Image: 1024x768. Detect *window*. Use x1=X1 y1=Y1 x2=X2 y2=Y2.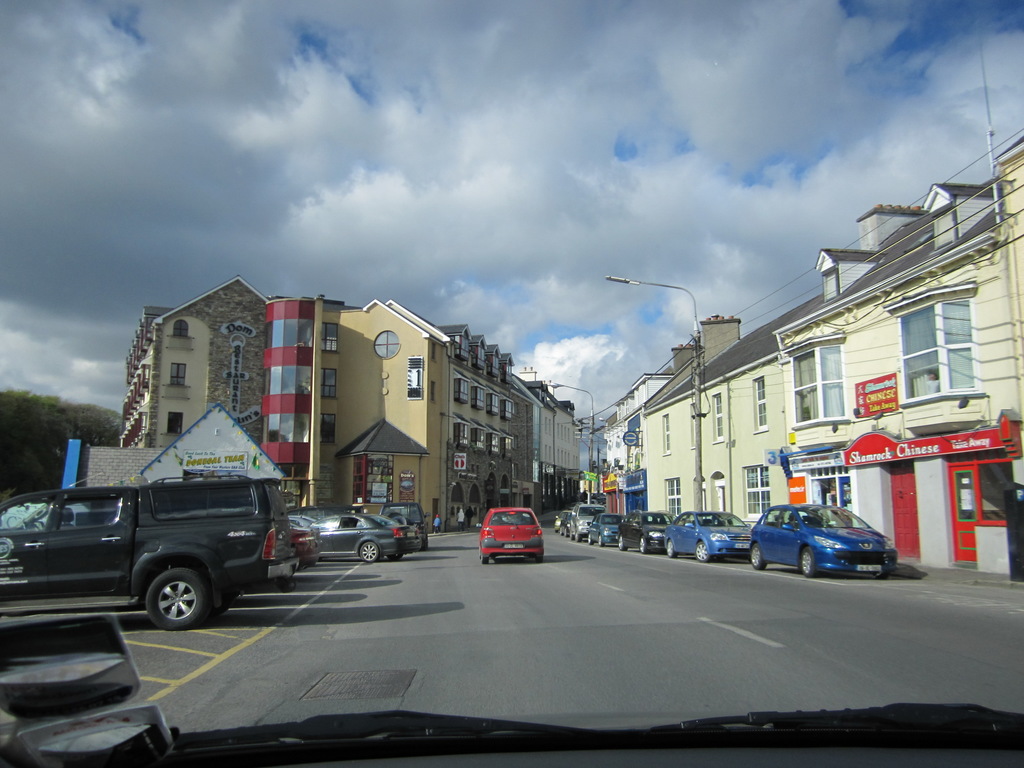
x1=737 y1=460 x2=778 y2=525.
